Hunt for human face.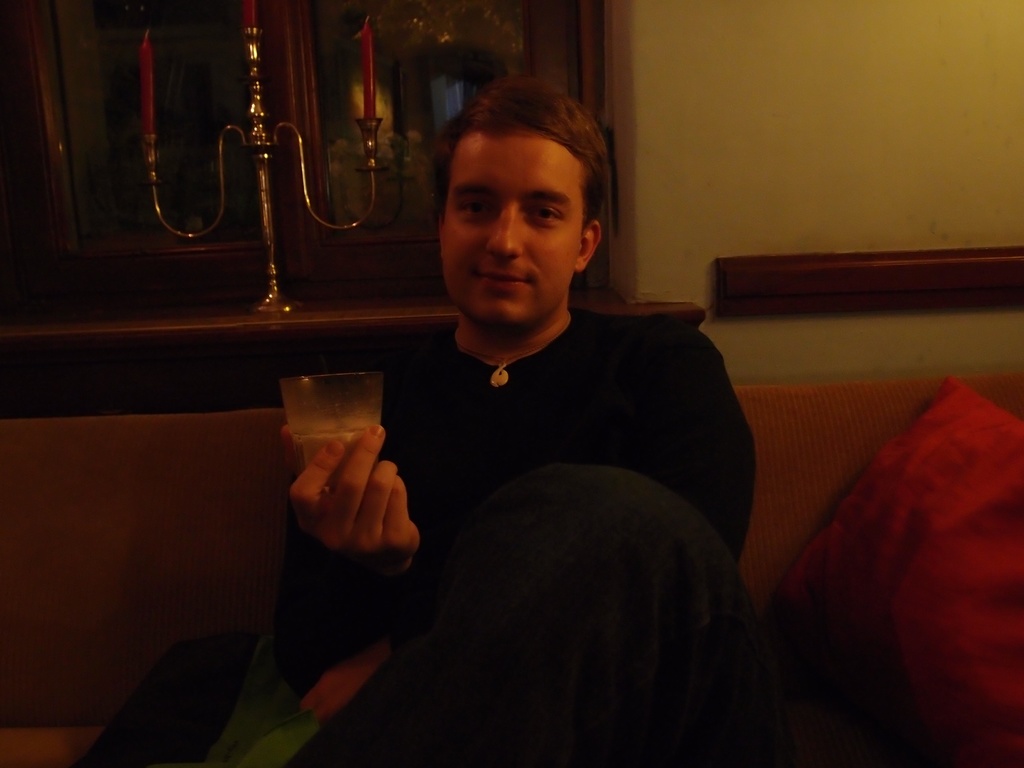
Hunted down at {"left": 443, "top": 135, "right": 586, "bottom": 316}.
